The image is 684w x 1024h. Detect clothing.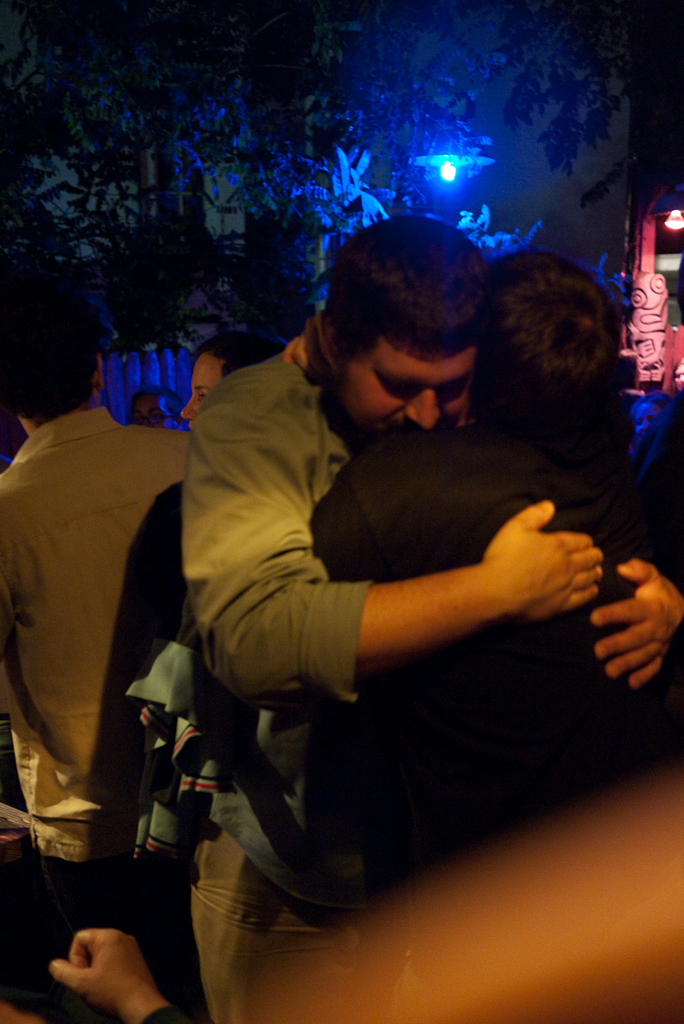
Detection: [left=295, top=407, right=683, bottom=911].
